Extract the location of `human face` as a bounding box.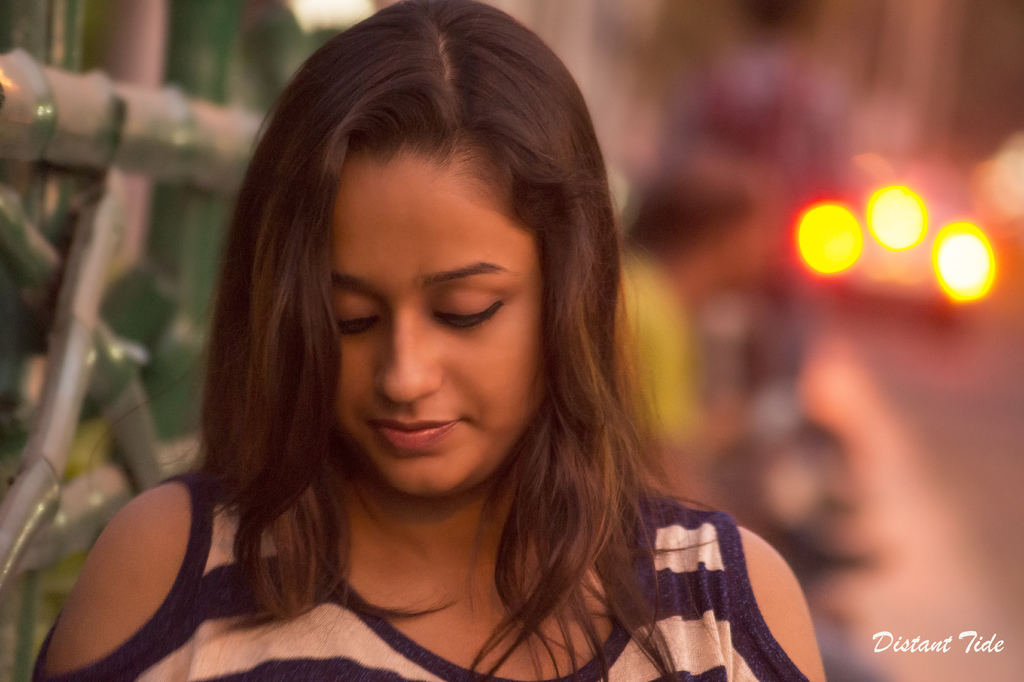
select_region(334, 137, 551, 490).
